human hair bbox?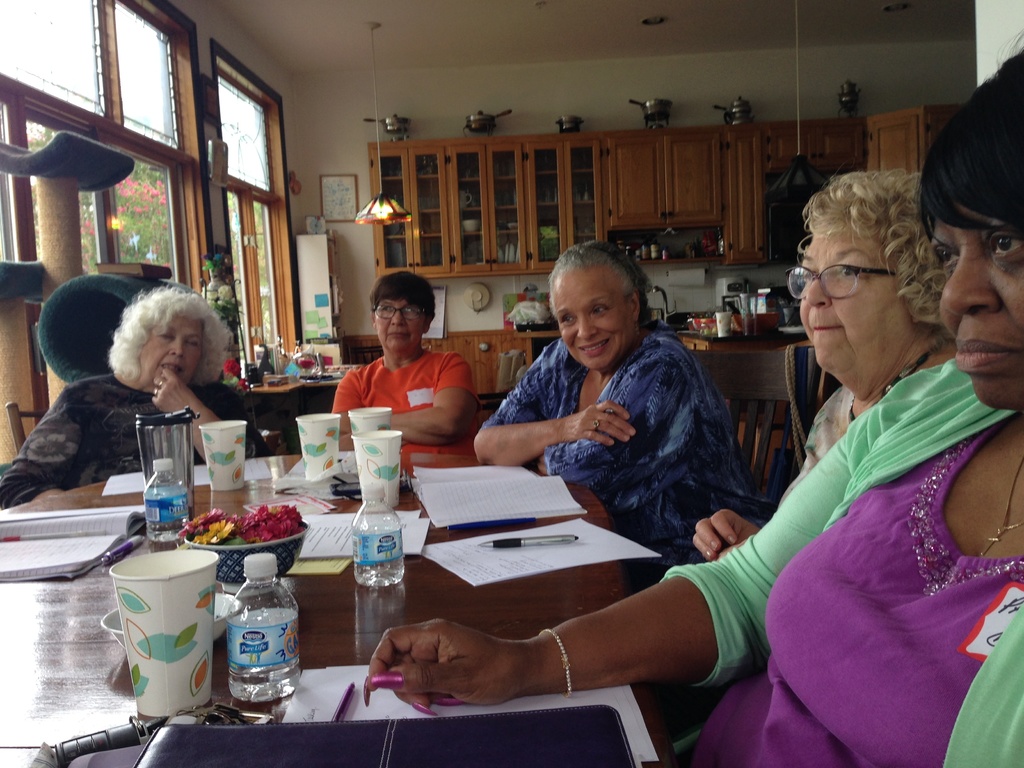
Rect(546, 239, 652, 320)
